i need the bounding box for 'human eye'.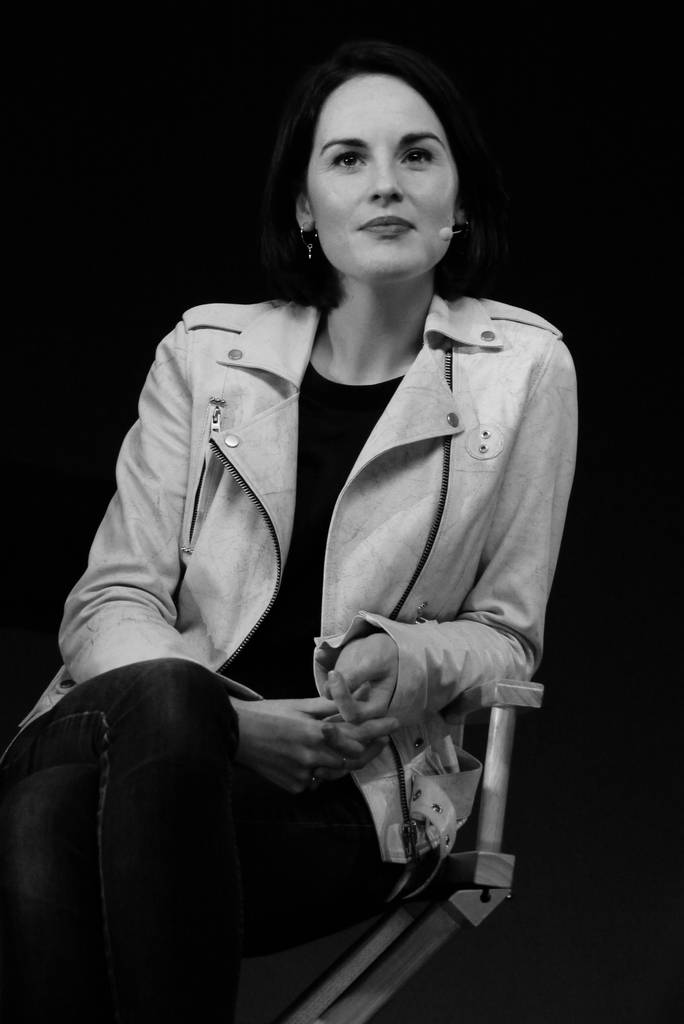
Here it is: {"left": 401, "top": 140, "right": 441, "bottom": 172}.
